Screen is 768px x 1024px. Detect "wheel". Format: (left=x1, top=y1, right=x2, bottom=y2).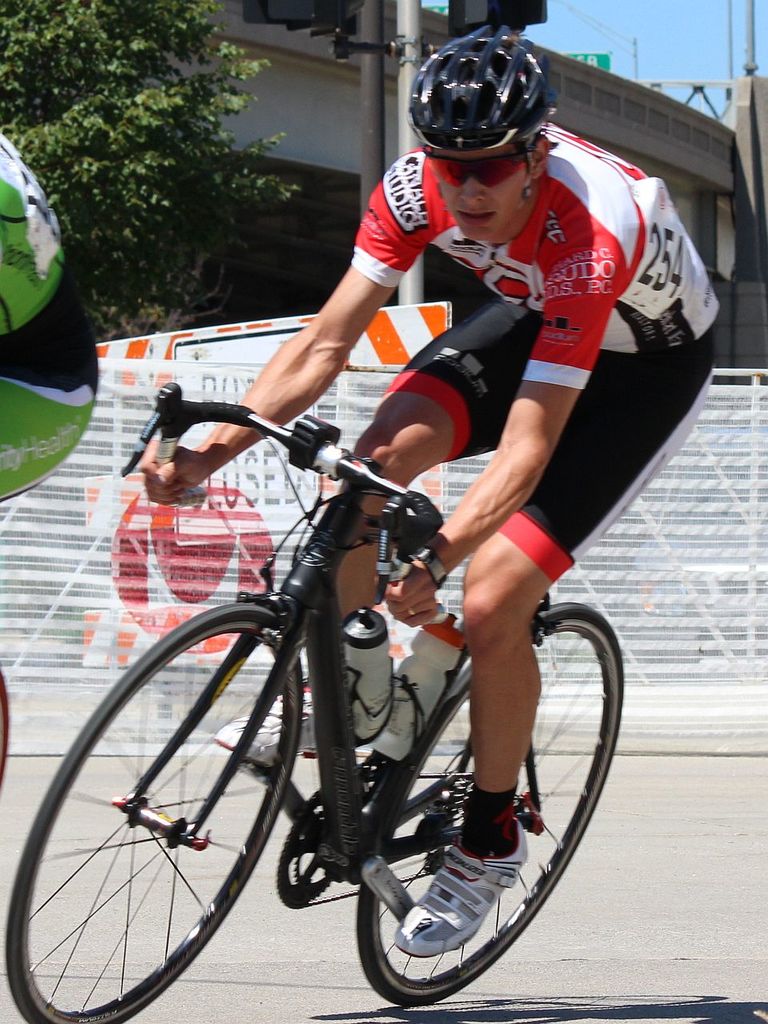
(left=352, top=603, right=626, bottom=1008).
